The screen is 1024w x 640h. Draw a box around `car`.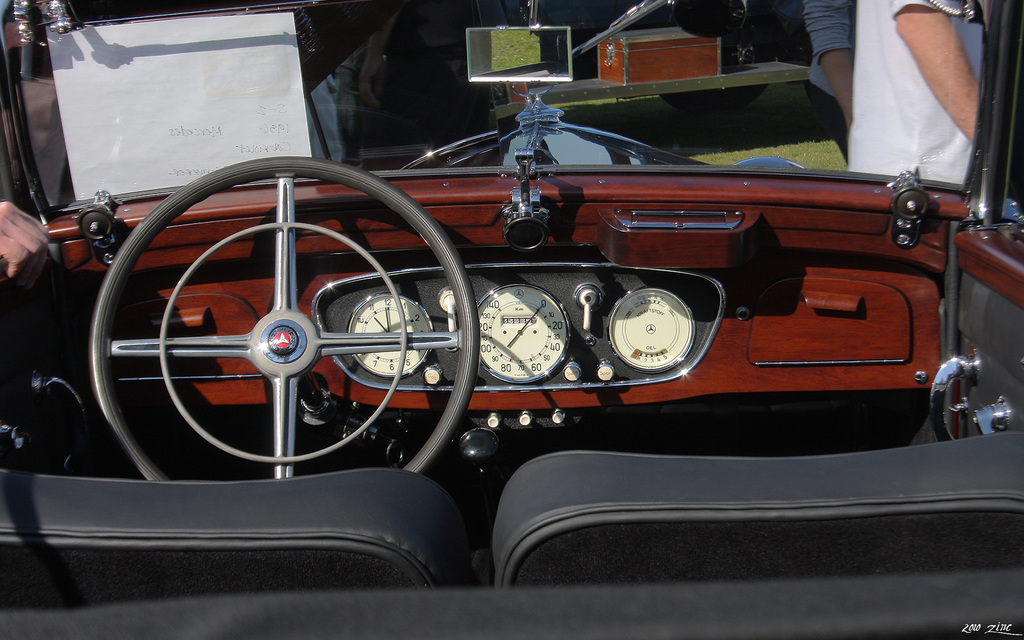
0/0/1023/639.
